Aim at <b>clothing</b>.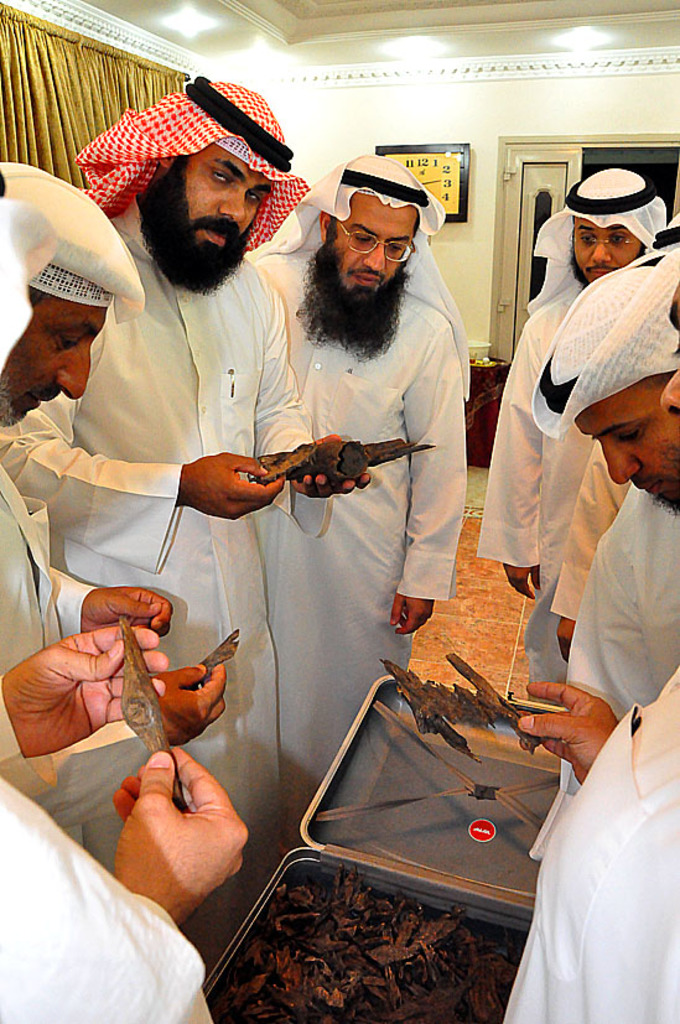
Aimed at [left=473, top=297, right=597, bottom=703].
